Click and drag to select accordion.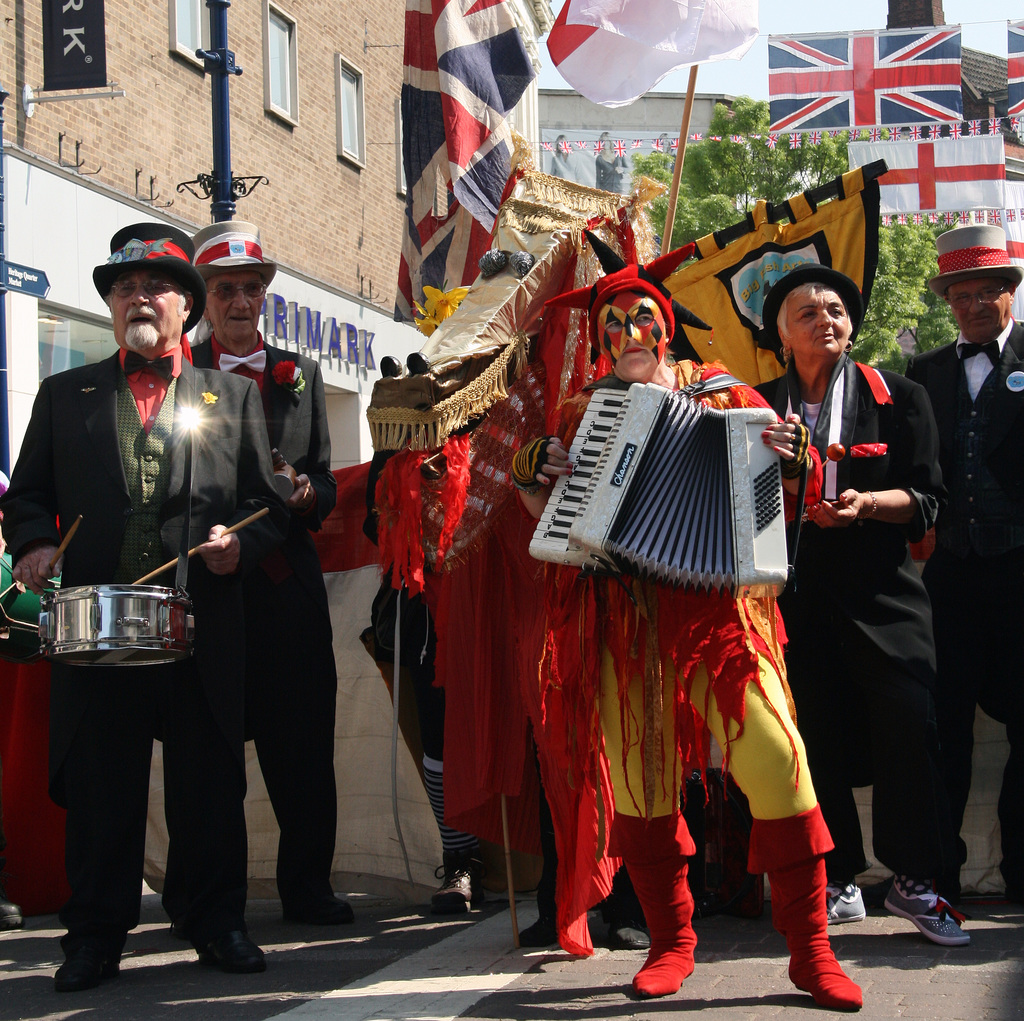
Selection: x1=534, y1=365, x2=819, y2=578.
